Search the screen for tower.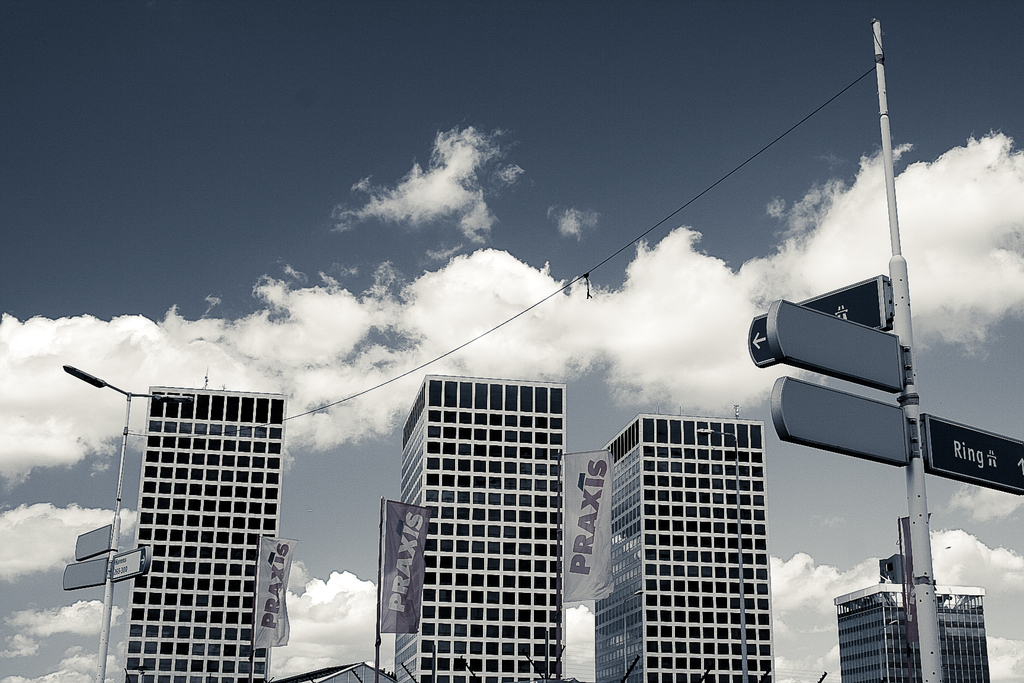
Found at box(573, 413, 778, 682).
